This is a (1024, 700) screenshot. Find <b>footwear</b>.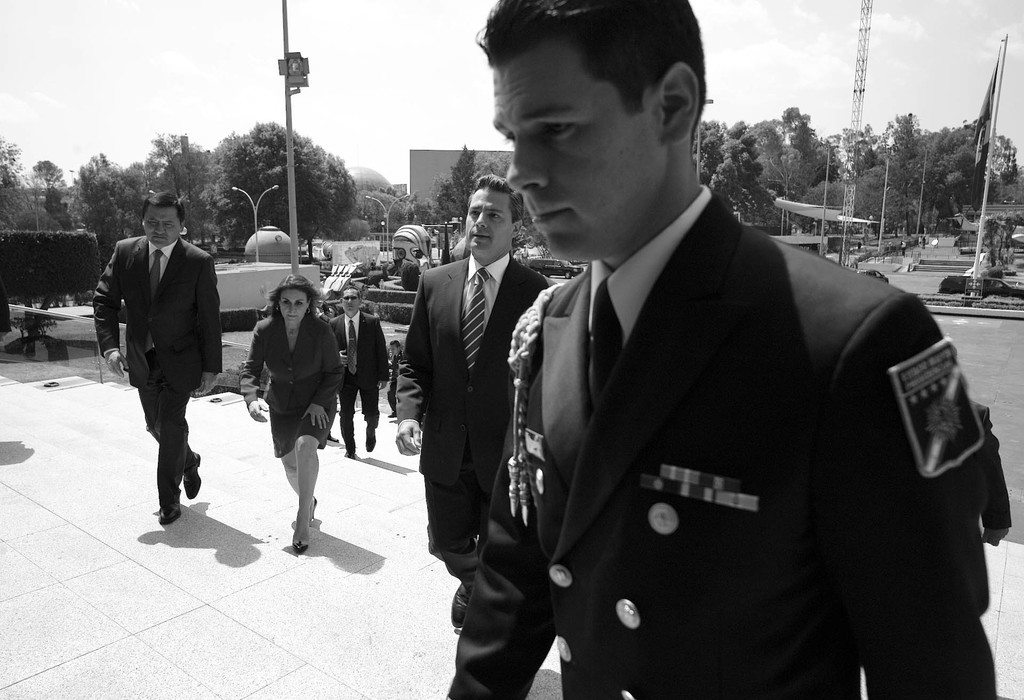
Bounding box: region(306, 500, 311, 516).
